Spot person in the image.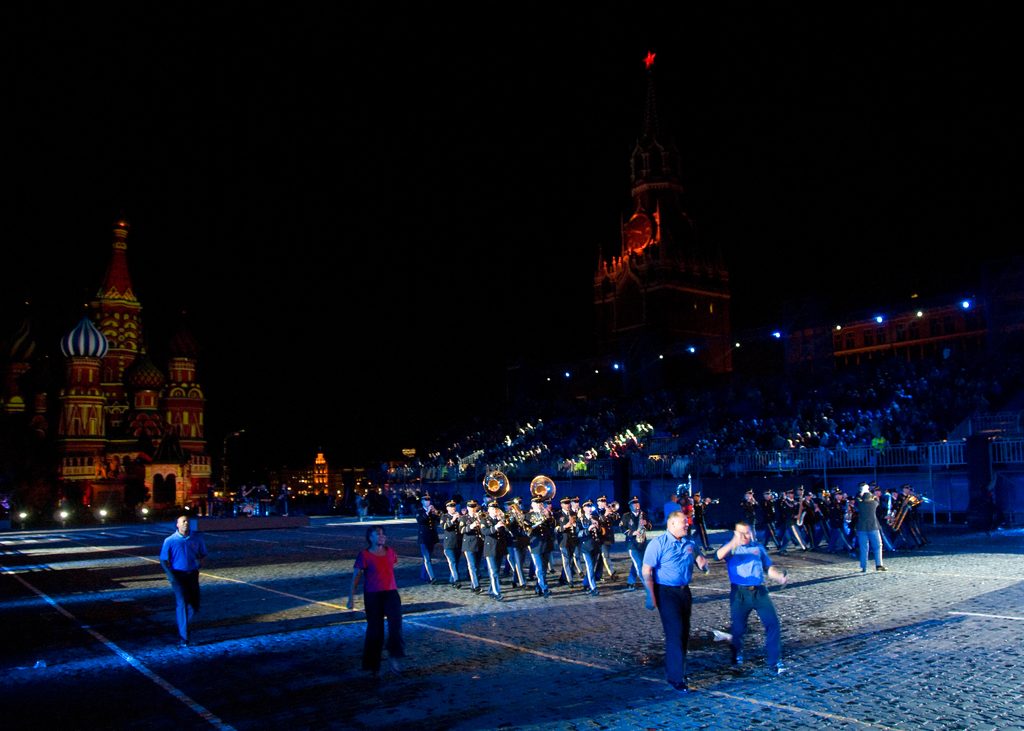
person found at [901,484,921,547].
